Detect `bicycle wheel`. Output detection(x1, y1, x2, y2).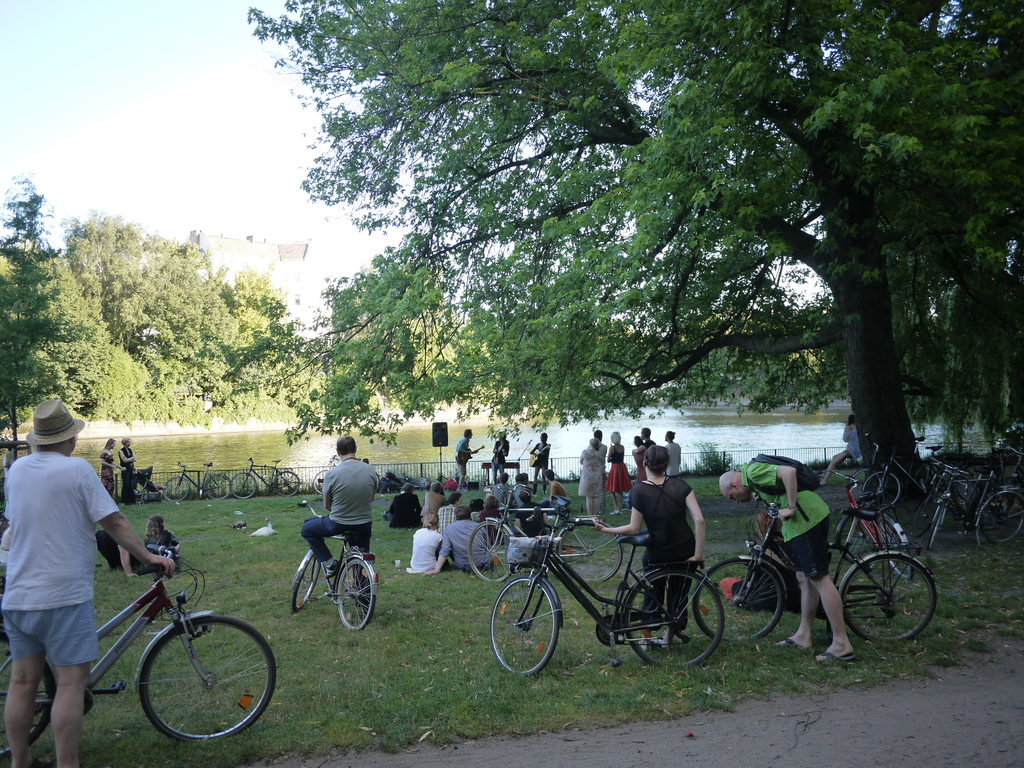
detection(978, 490, 1023, 543).
